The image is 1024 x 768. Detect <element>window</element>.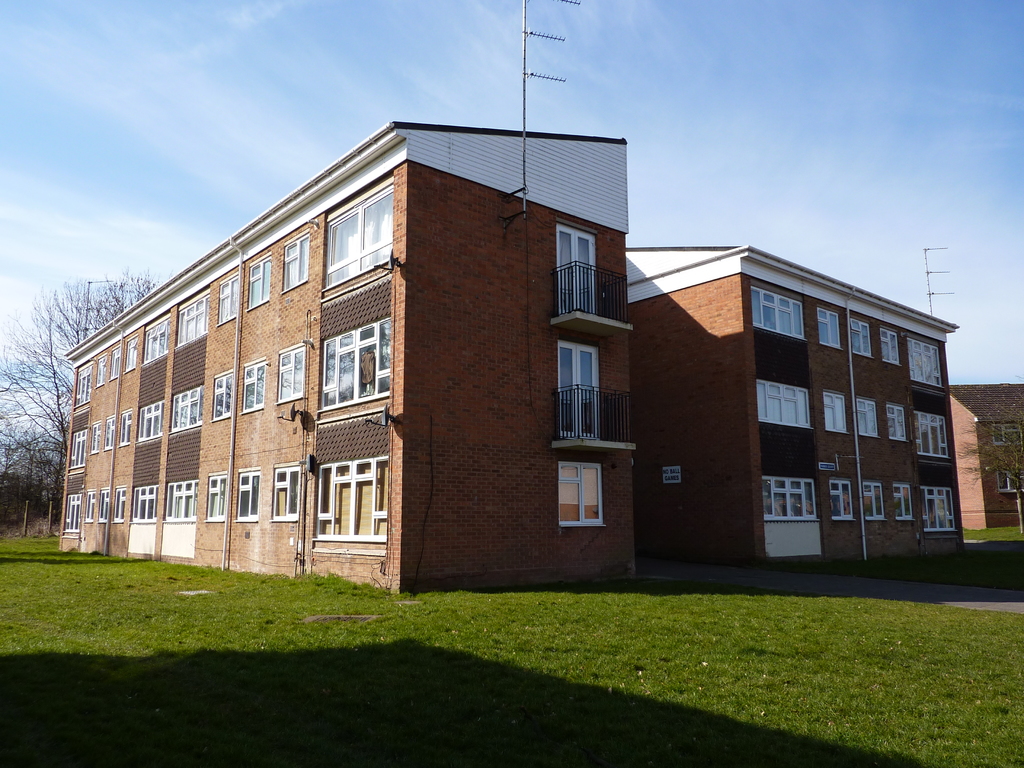
Detection: l=71, t=359, r=90, b=410.
